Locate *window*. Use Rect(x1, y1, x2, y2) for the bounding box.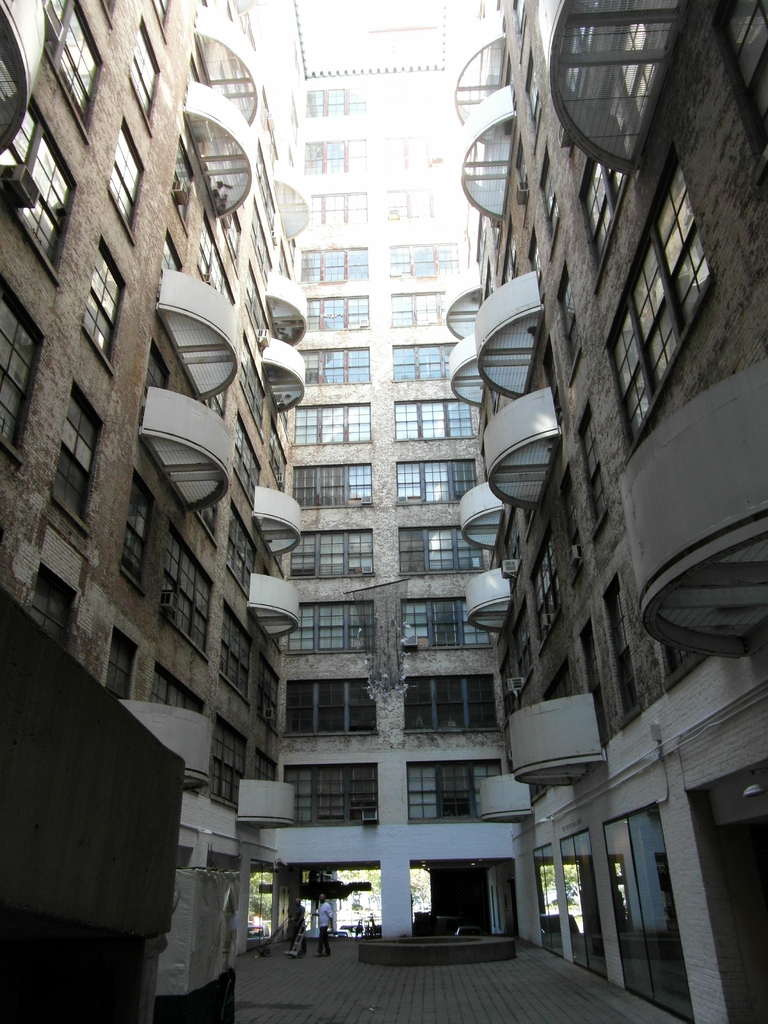
Rect(607, 589, 637, 720).
